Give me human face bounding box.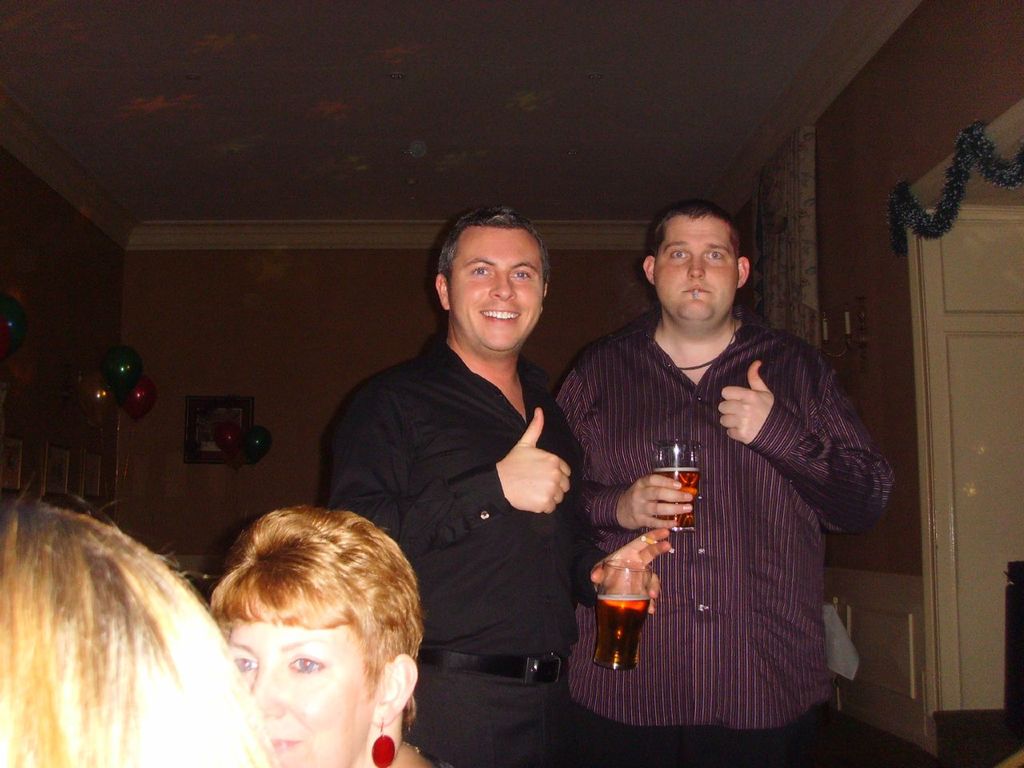
detection(225, 607, 374, 767).
